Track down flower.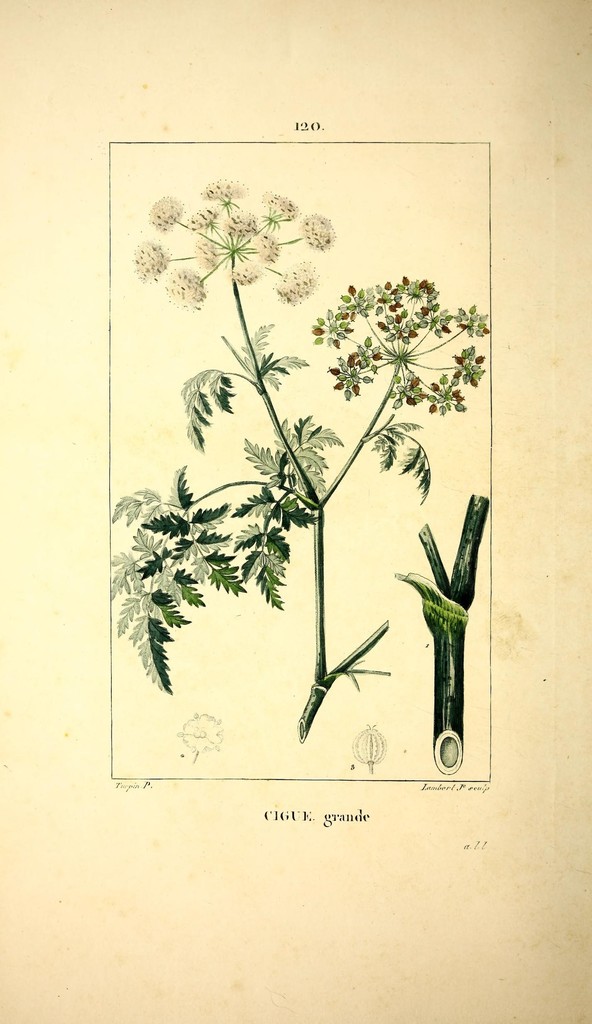
Tracked to l=273, t=261, r=320, b=308.
